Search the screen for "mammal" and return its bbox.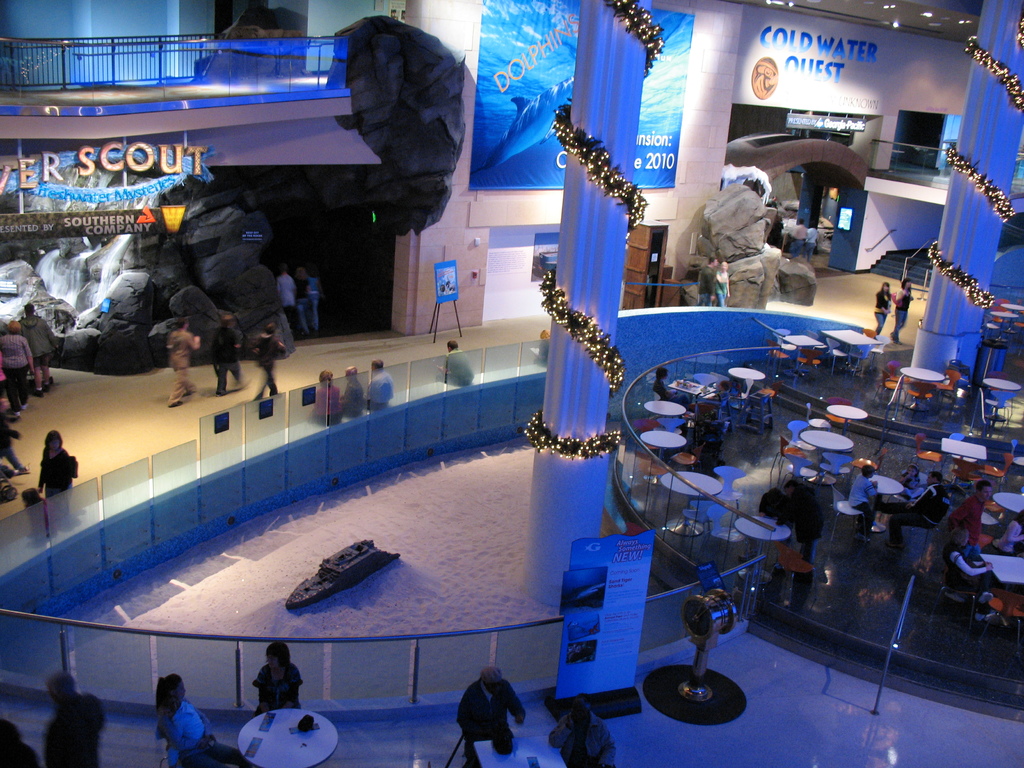
Found: 152, 671, 214, 767.
